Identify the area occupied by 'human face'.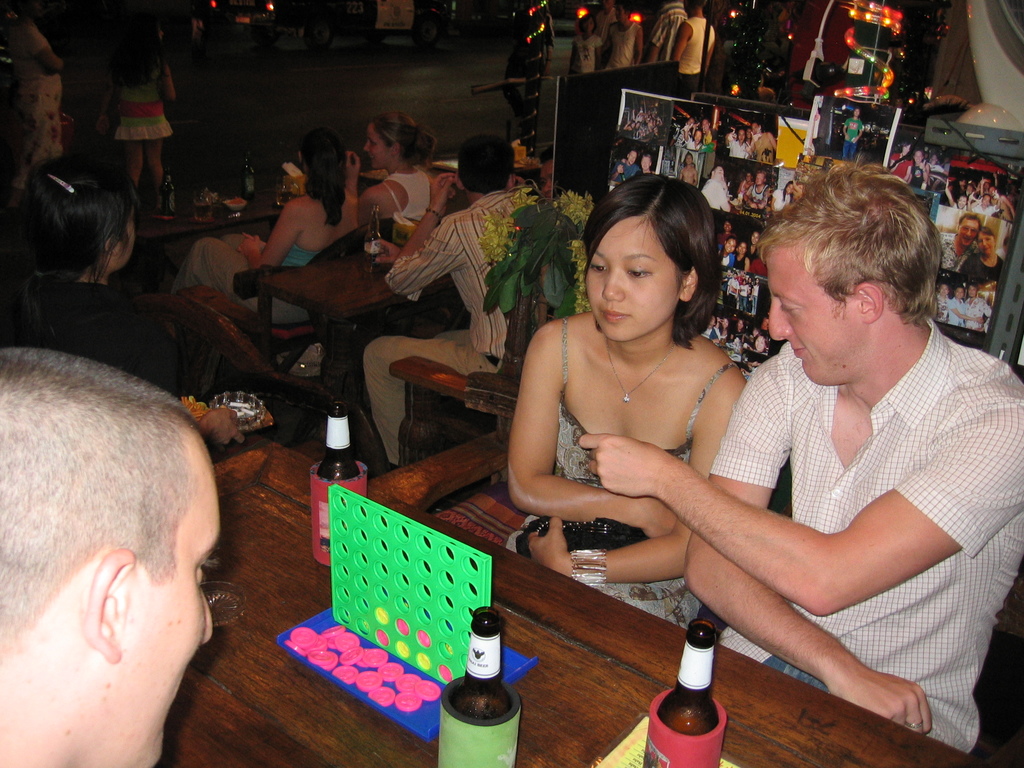
Area: bbox(582, 206, 680, 342).
